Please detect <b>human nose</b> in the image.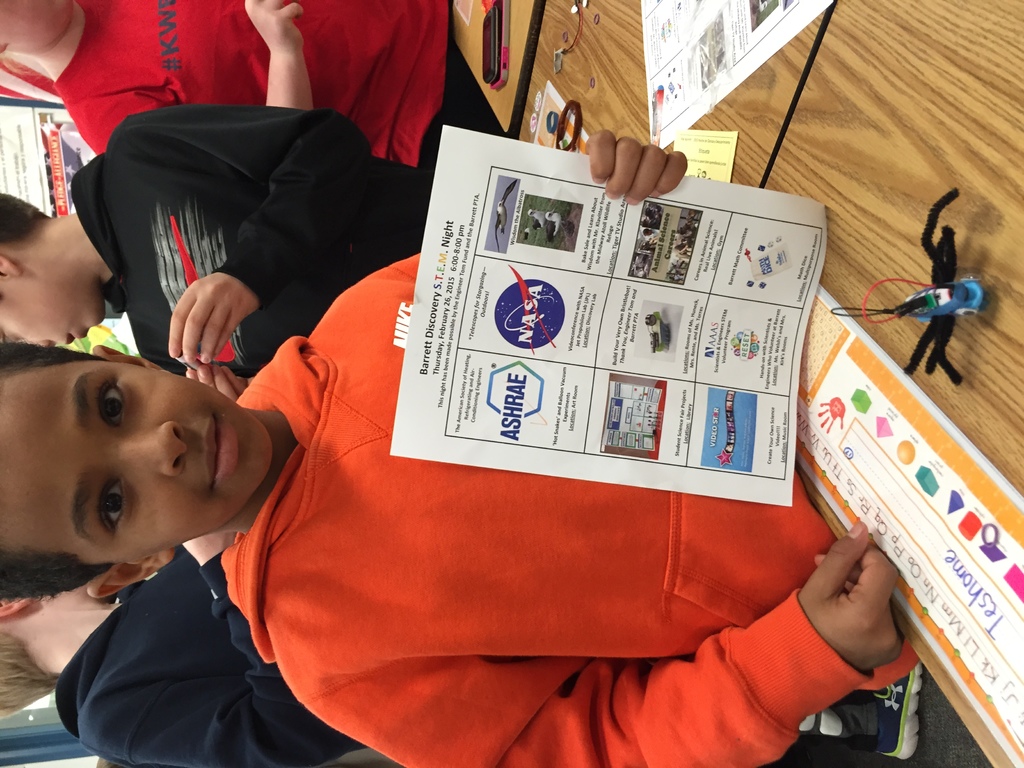
crop(118, 419, 187, 473).
